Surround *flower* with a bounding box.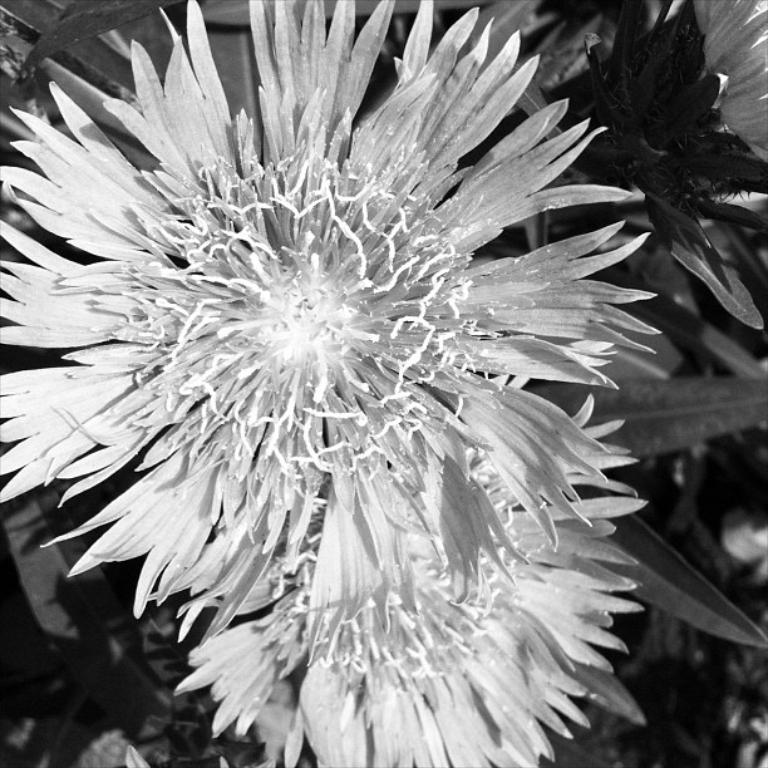
box=[0, 0, 641, 765].
